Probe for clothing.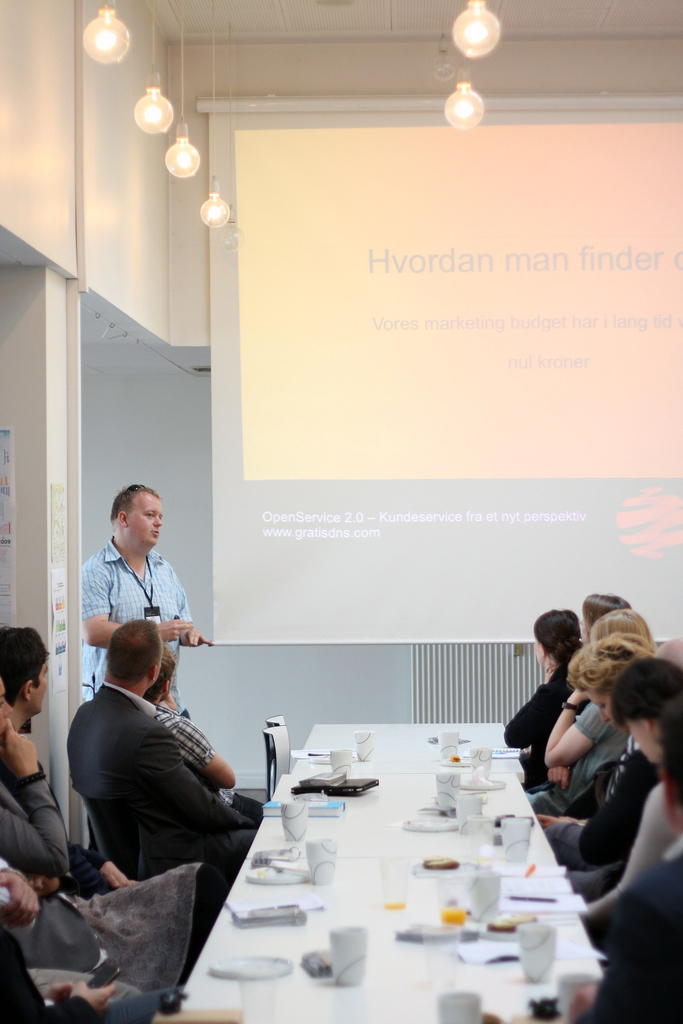
Probe result: select_region(67, 849, 129, 889).
